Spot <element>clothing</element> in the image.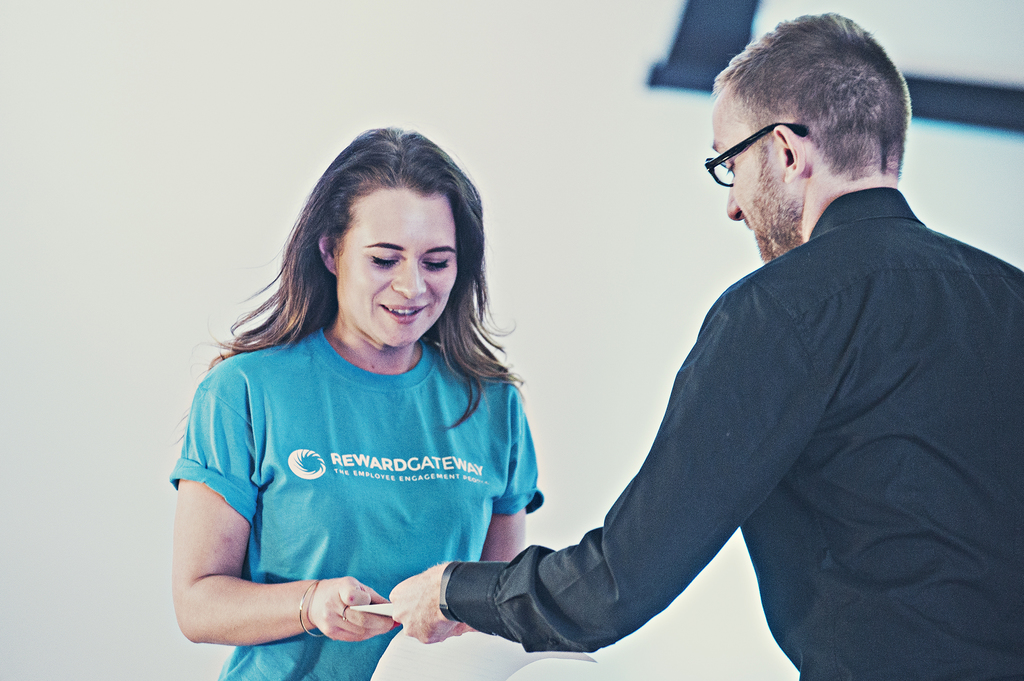
<element>clothing</element> found at (x1=442, y1=189, x2=1023, y2=680).
